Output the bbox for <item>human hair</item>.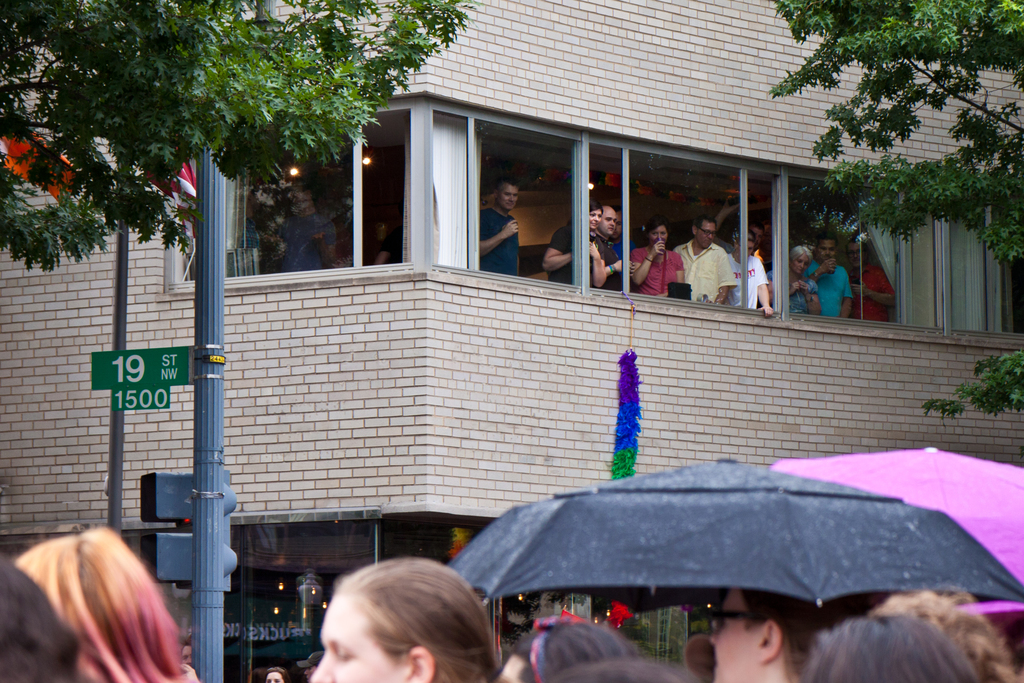
801,614,974,682.
